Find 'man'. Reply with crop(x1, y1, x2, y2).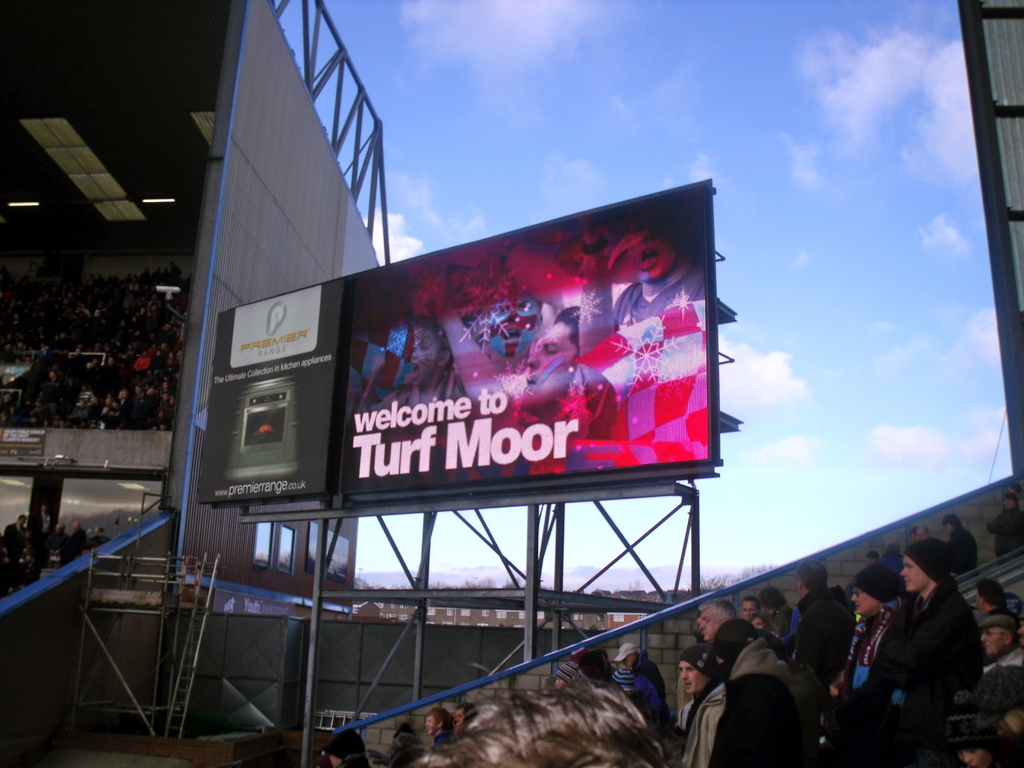
crop(911, 526, 933, 539).
